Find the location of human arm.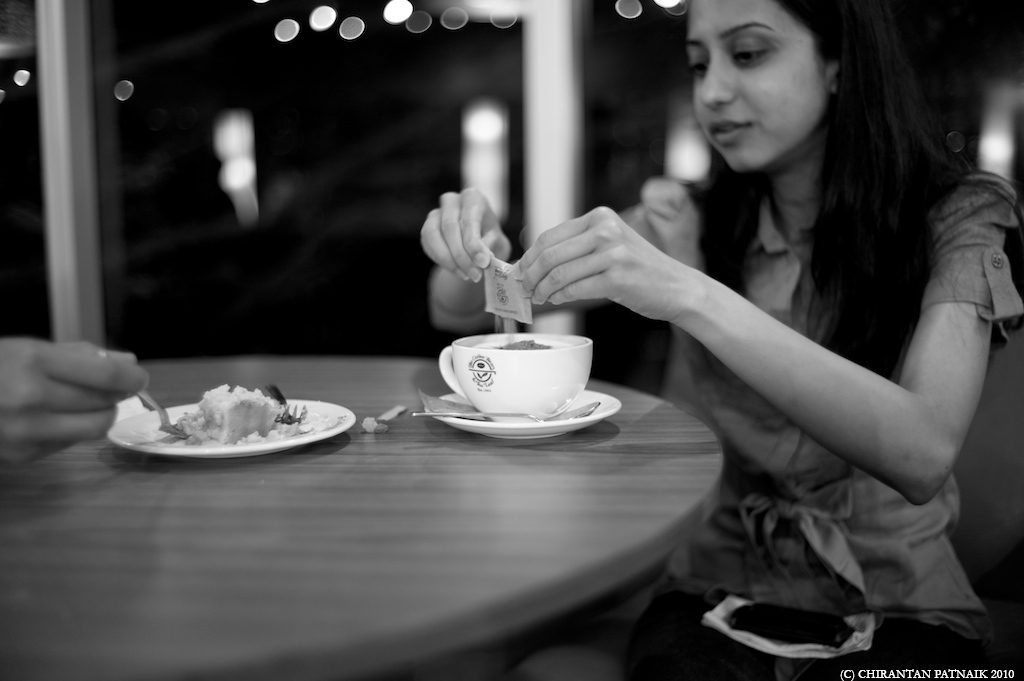
Location: <region>0, 344, 158, 473</region>.
